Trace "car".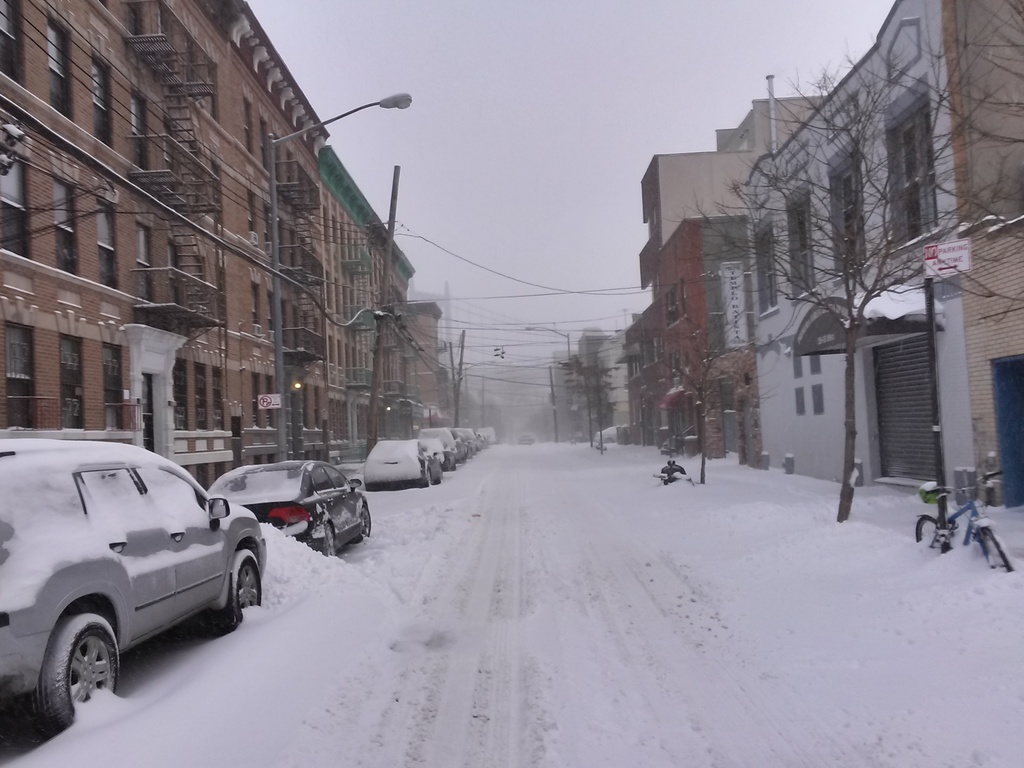
Traced to (x1=209, y1=463, x2=371, y2=553).
